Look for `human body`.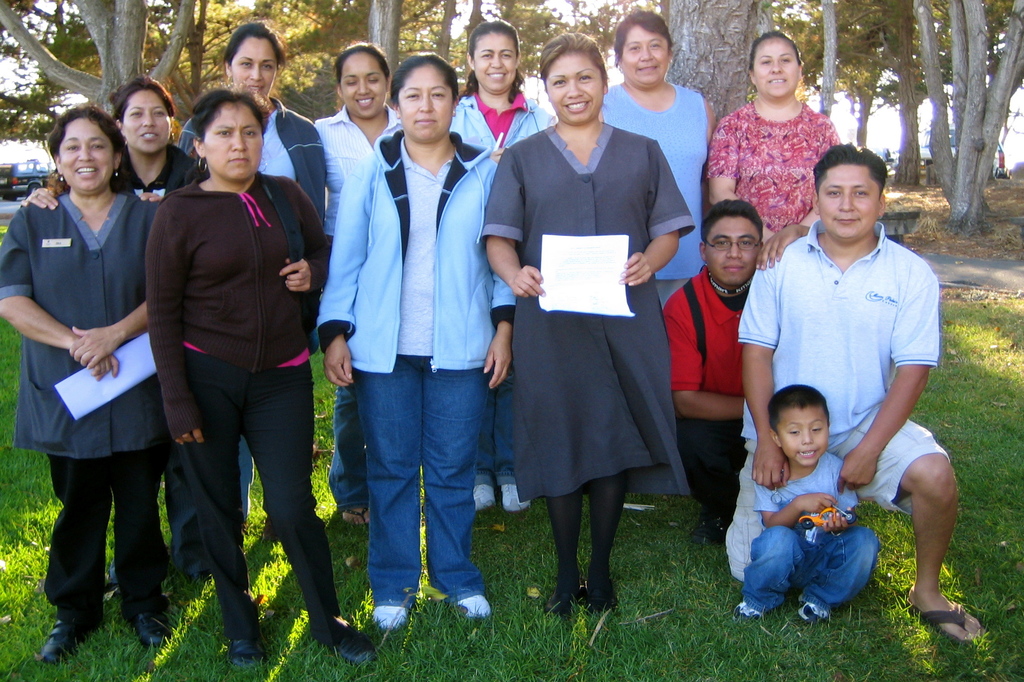
Found: 731/446/891/665.
